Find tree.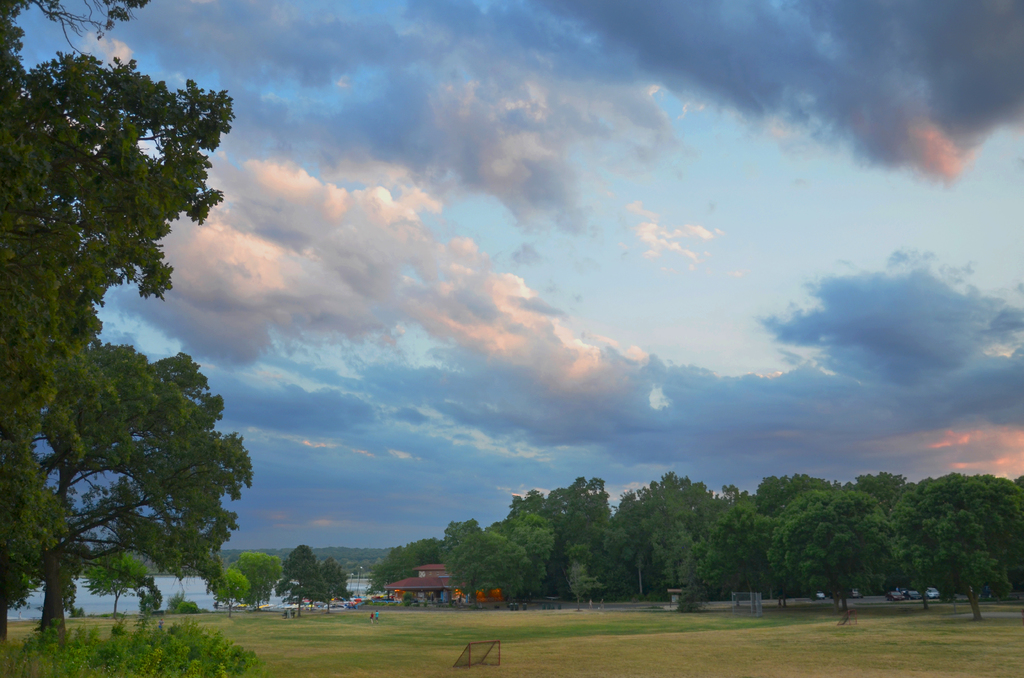
BBox(897, 469, 1023, 650).
